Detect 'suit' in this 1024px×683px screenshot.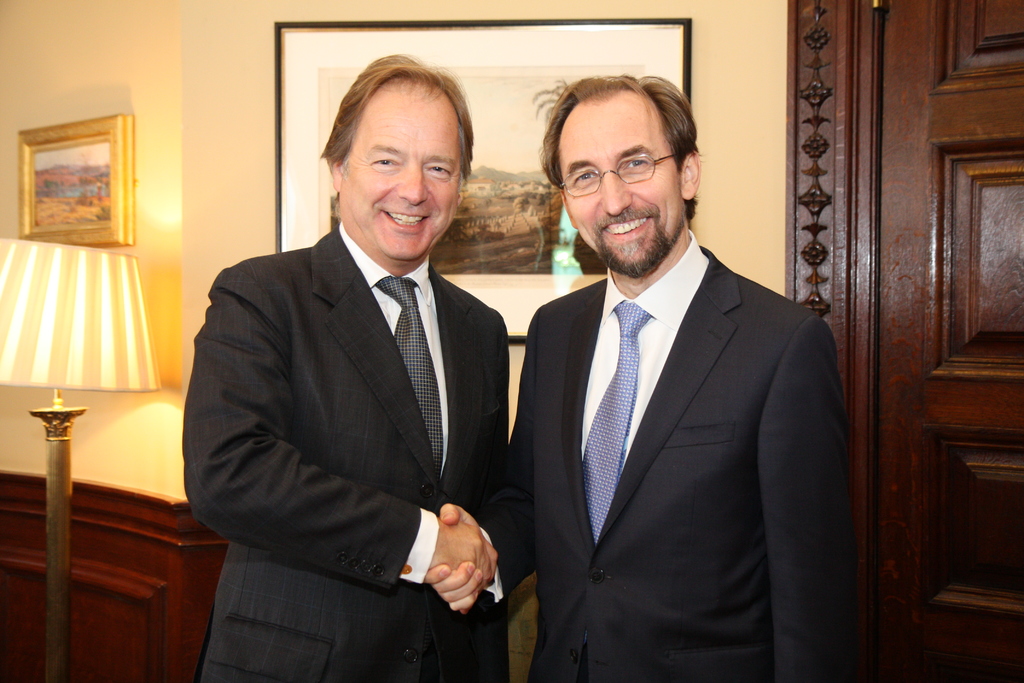
Detection: region(472, 233, 856, 682).
